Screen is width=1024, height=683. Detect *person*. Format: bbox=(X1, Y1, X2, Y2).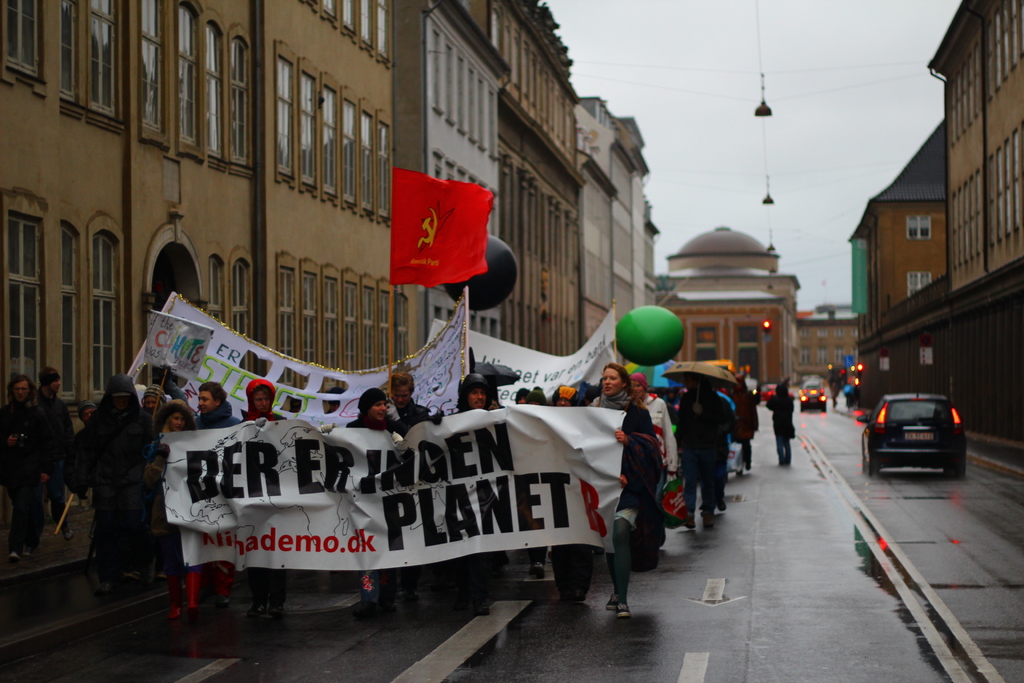
bbox=(73, 399, 101, 421).
